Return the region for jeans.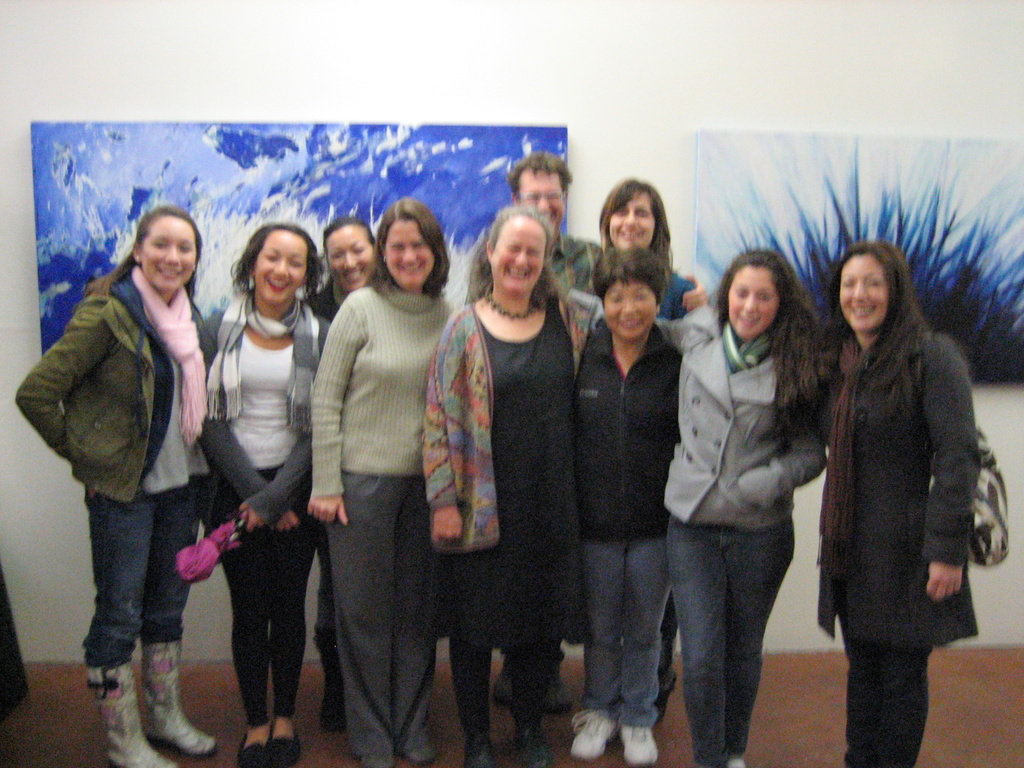
570,537,663,722.
